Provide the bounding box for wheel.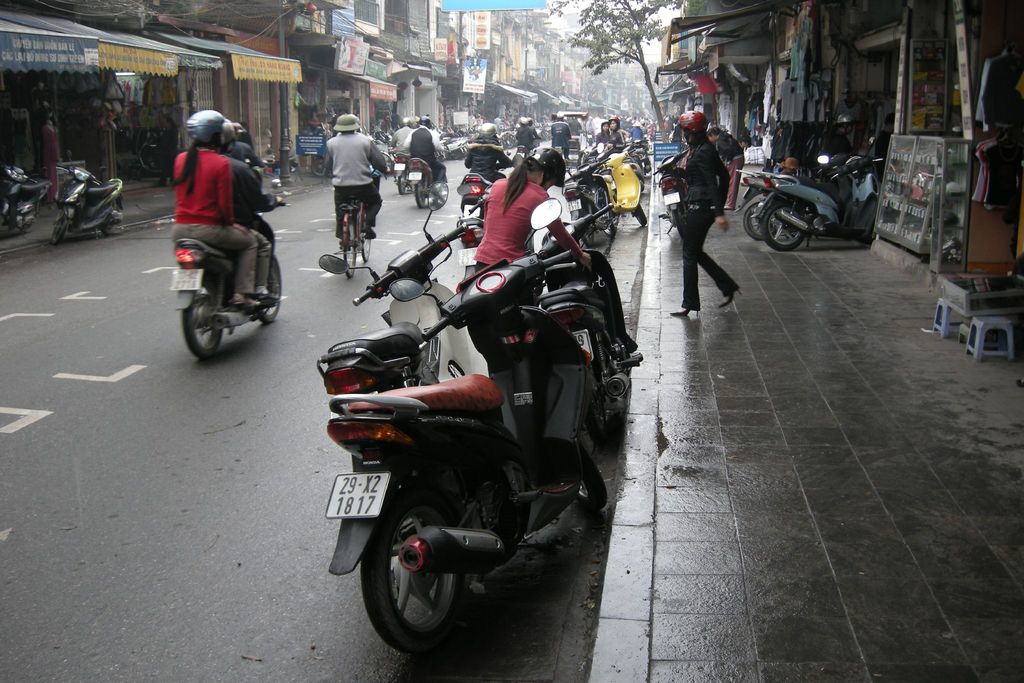
{"x1": 338, "y1": 219, "x2": 359, "y2": 277}.
